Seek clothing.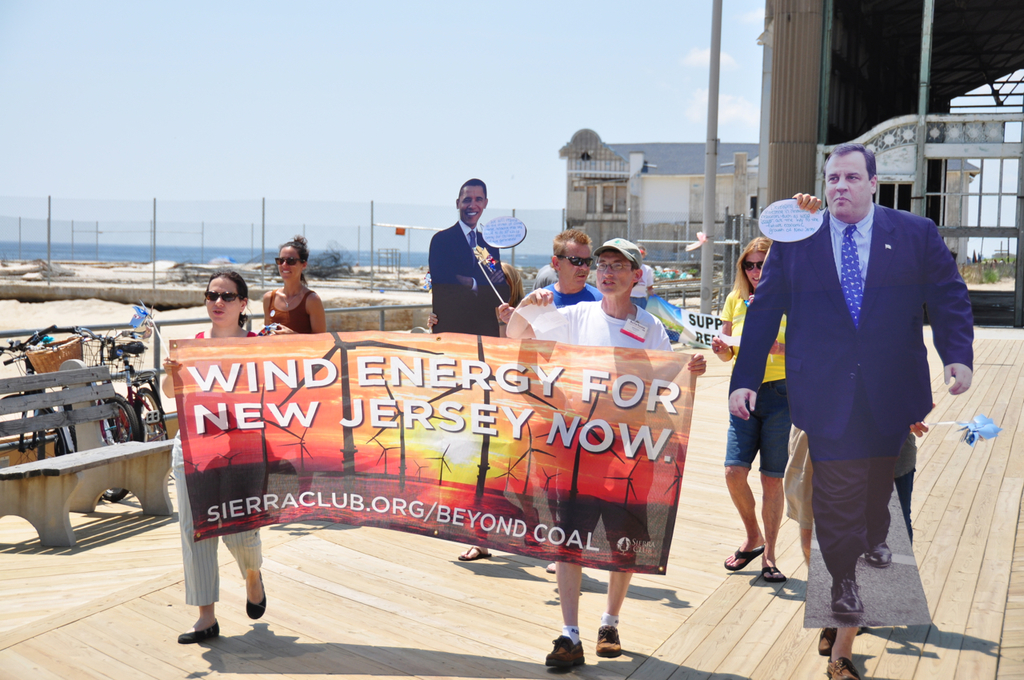
{"x1": 420, "y1": 195, "x2": 524, "y2": 338}.
